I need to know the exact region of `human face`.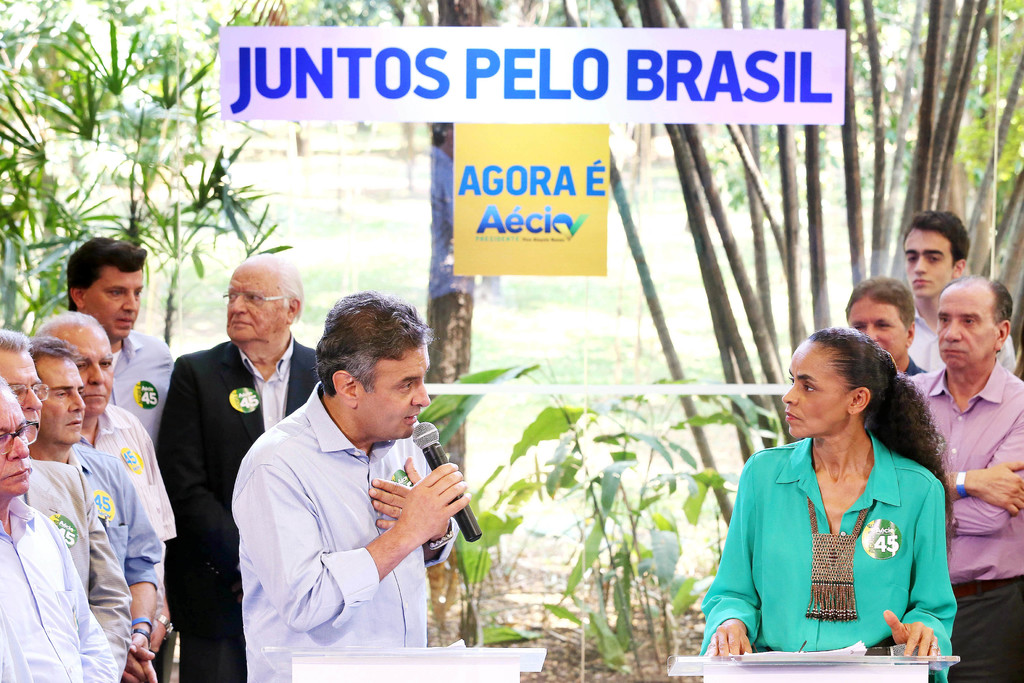
Region: 904,234,952,300.
